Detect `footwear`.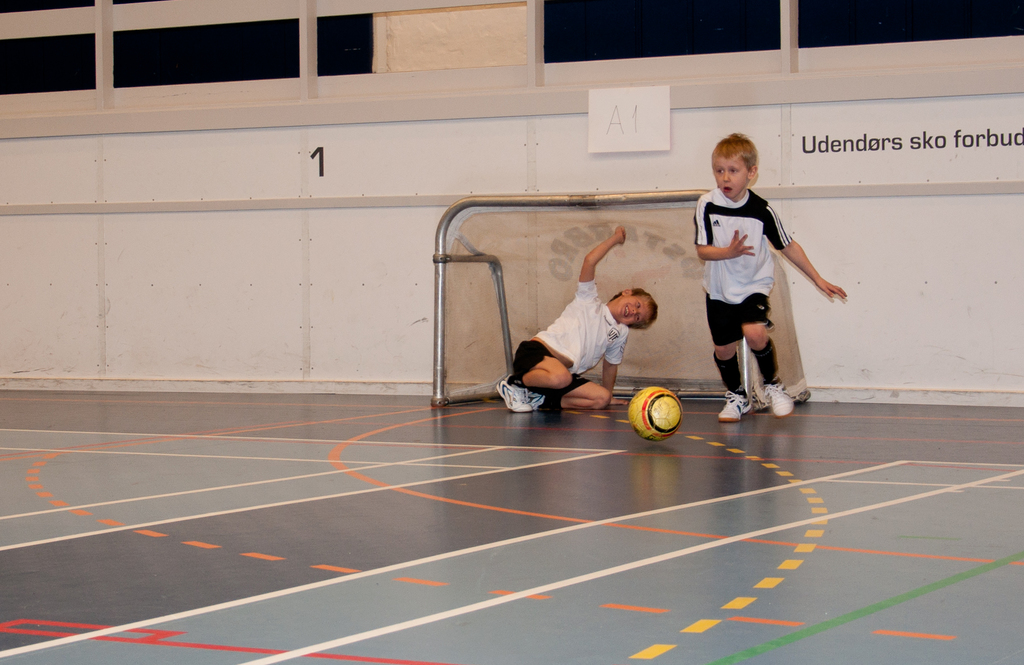
Detected at (497, 369, 530, 413).
